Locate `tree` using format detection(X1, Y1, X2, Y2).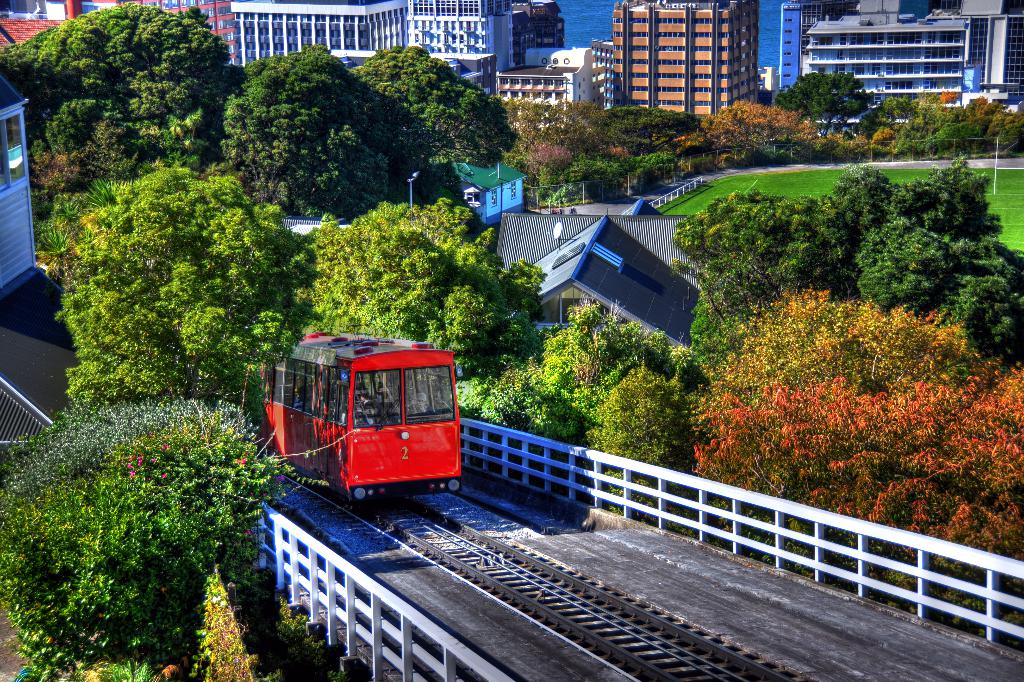
detection(0, 0, 236, 221).
